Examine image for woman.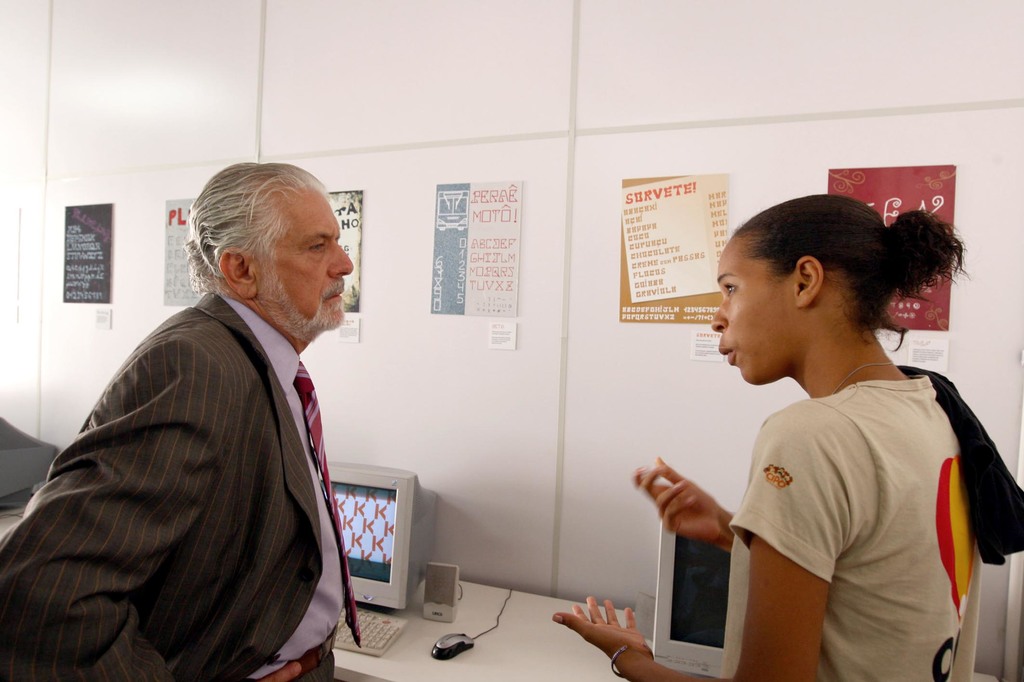
Examination result: {"x1": 682, "y1": 178, "x2": 1000, "y2": 681}.
